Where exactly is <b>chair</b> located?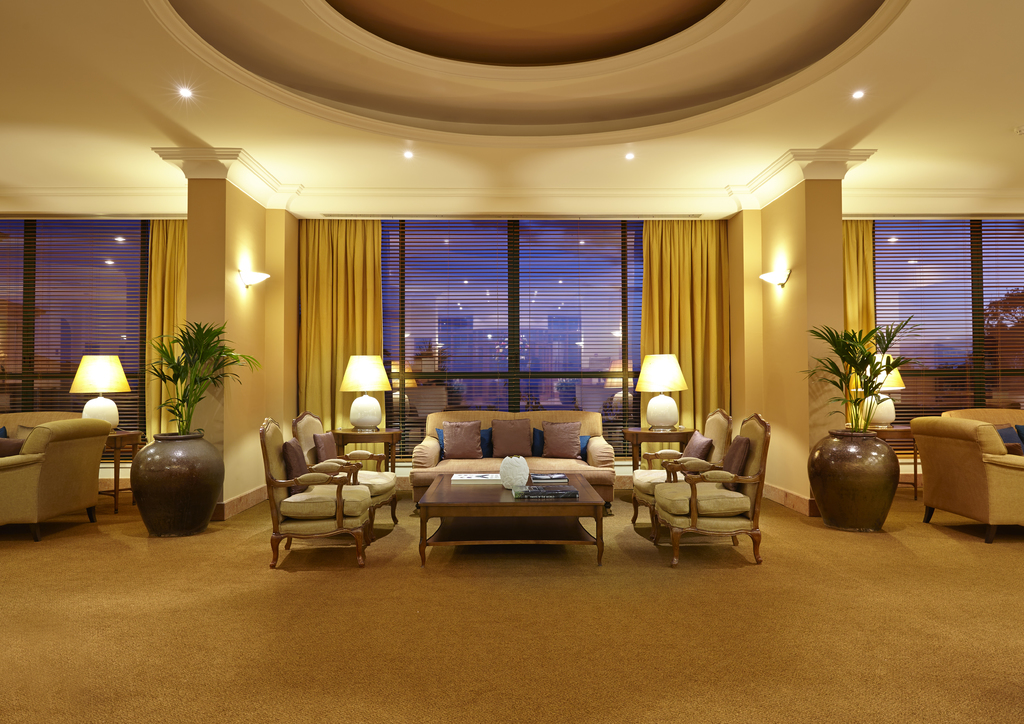
Its bounding box is Rect(289, 410, 401, 522).
